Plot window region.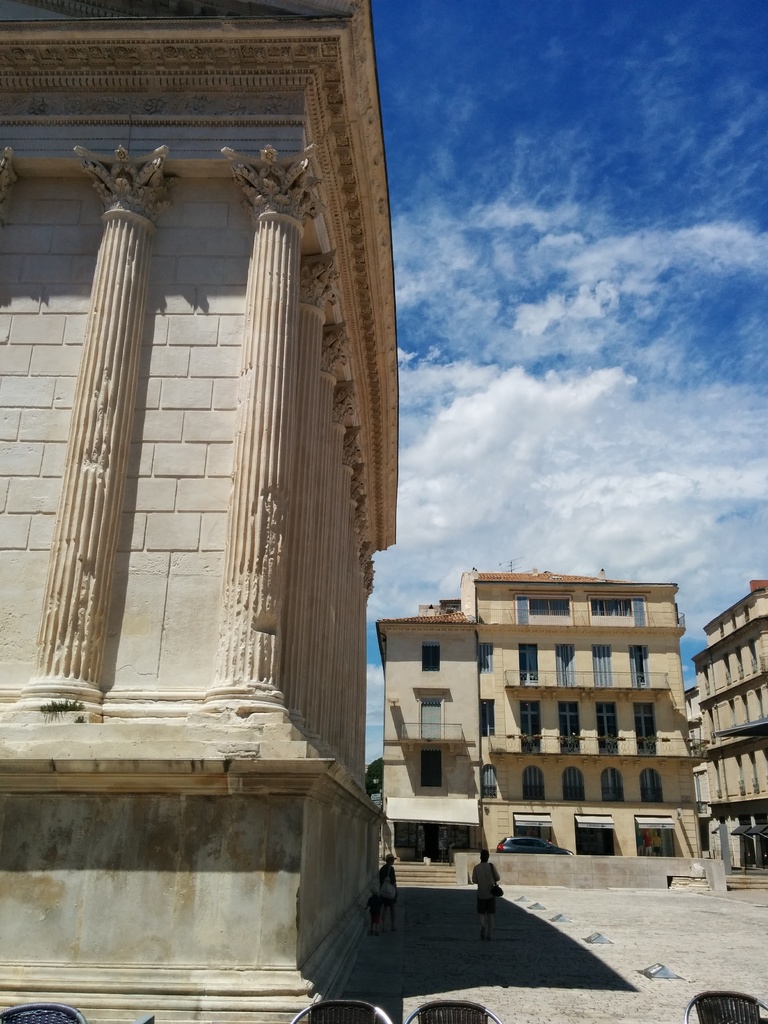
Plotted at (524,764,543,802).
